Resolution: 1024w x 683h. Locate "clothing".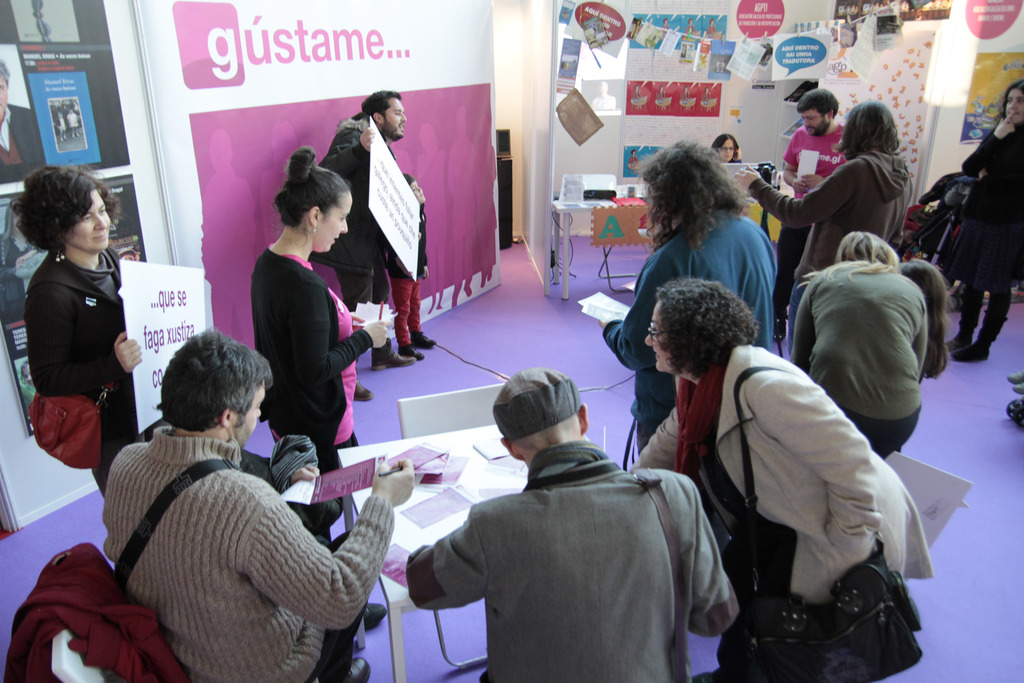
x1=0 y1=236 x2=27 y2=270.
